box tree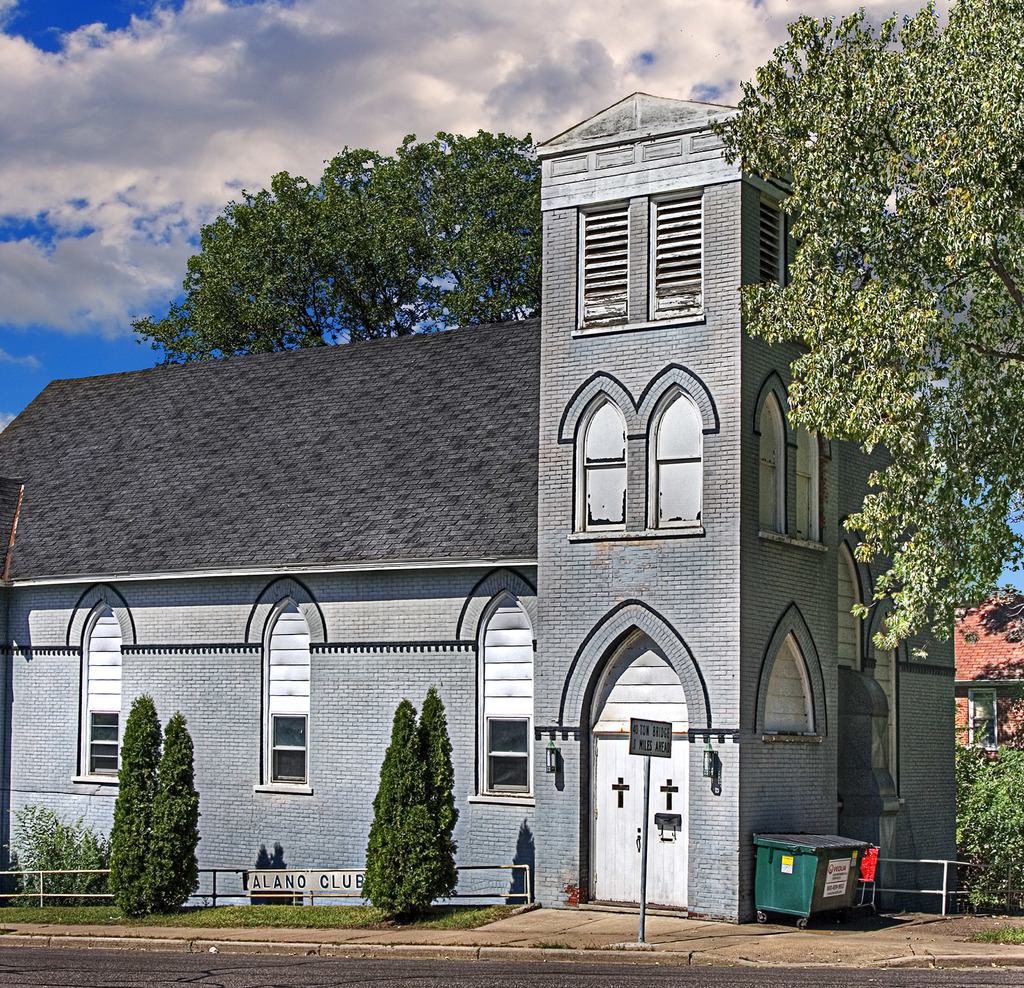
{"left": 343, "top": 690, "right": 463, "bottom": 920}
